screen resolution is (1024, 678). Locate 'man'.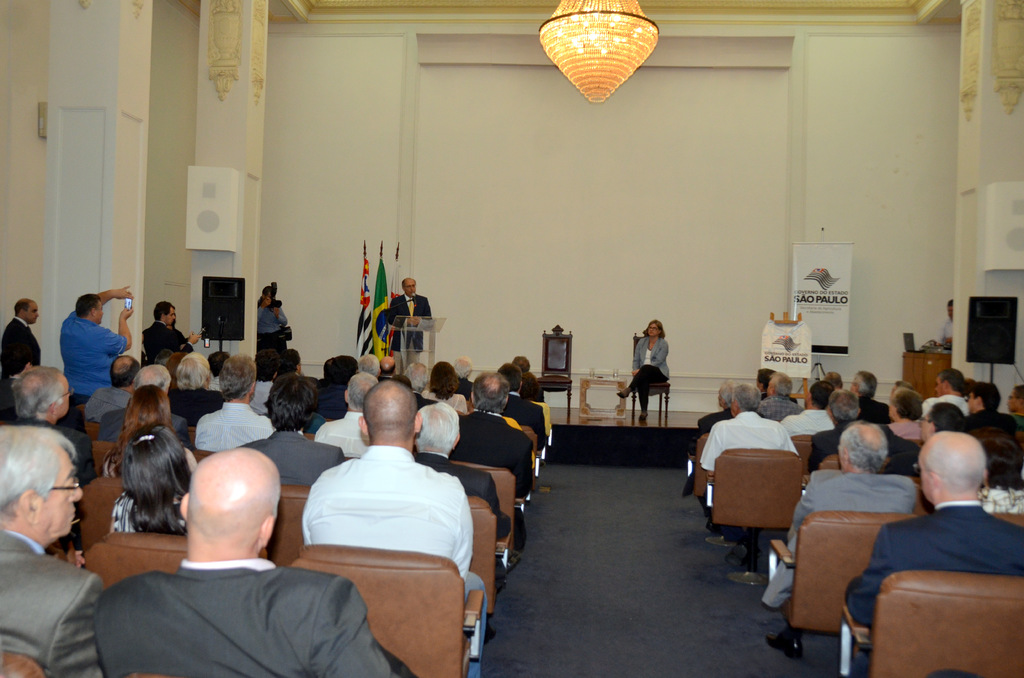
[414,399,511,645].
